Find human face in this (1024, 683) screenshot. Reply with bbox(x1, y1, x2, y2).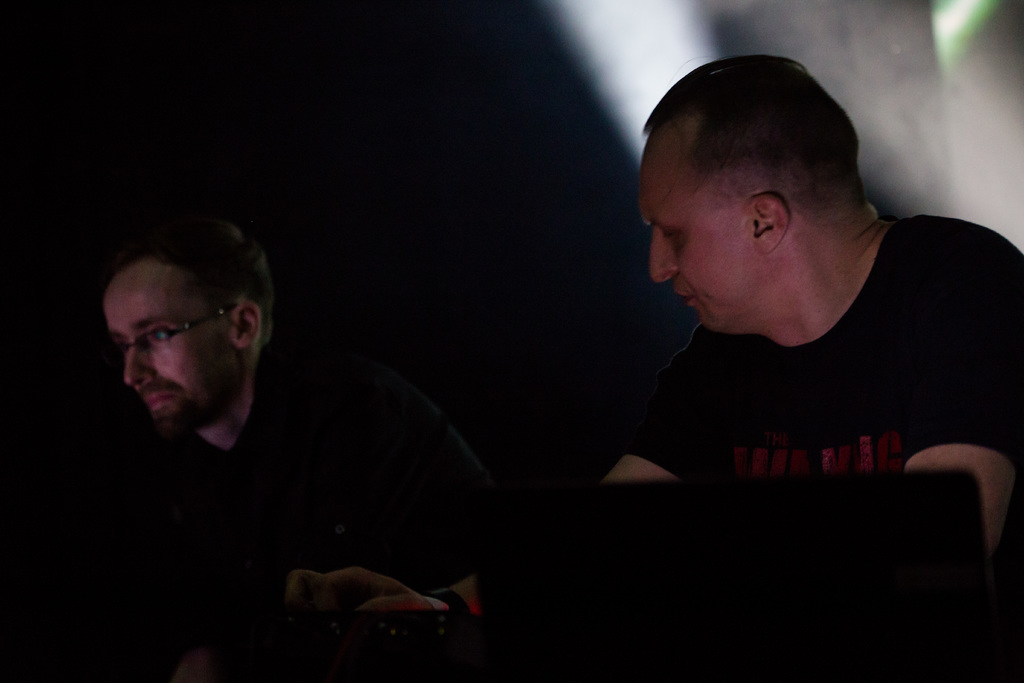
bbox(638, 110, 757, 336).
